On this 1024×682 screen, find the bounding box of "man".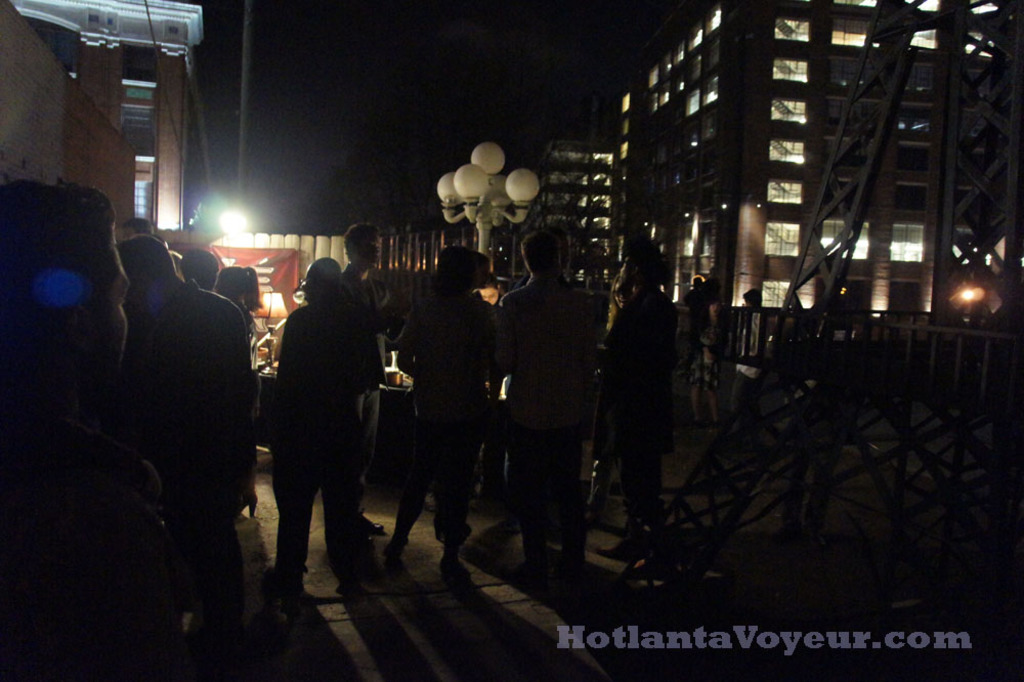
Bounding box: [x1=0, y1=181, x2=159, y2=681].
